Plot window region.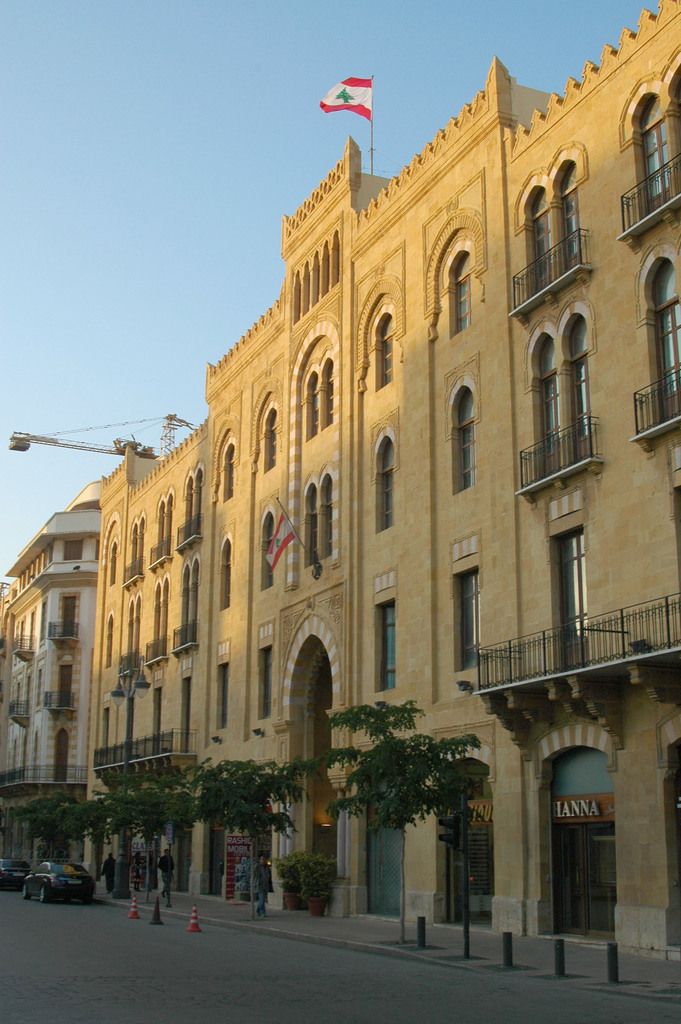
Plotted at region(220, 538, 236, 612).
